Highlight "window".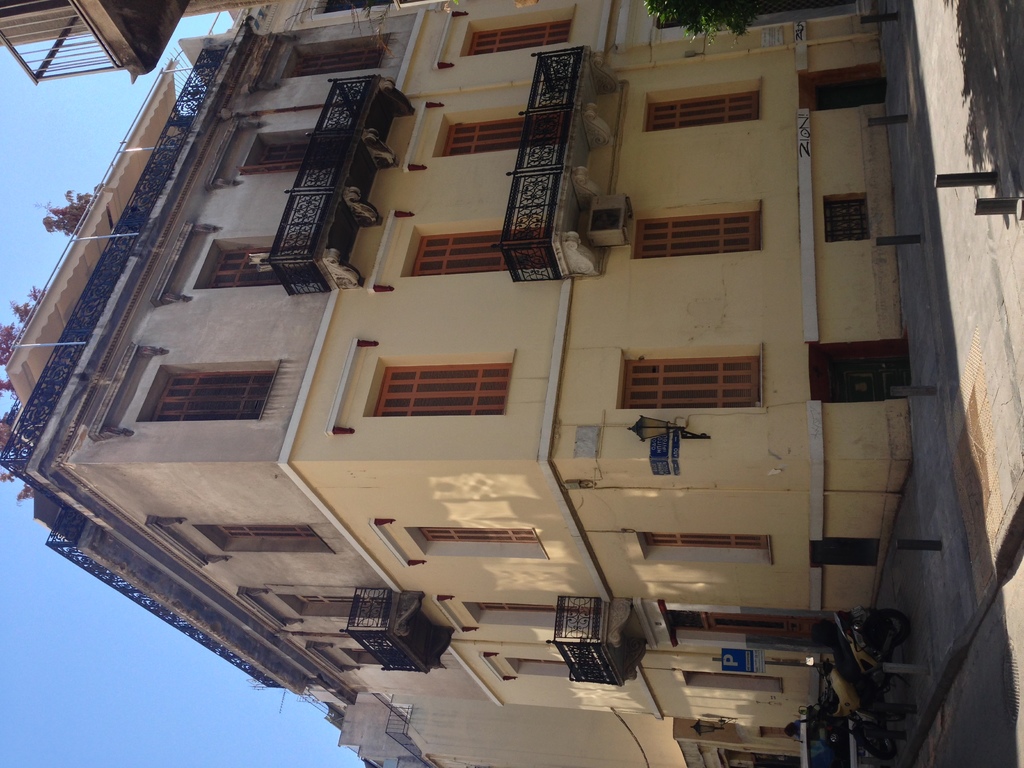
Highlighted region: Rect(201, 245, 310, 289).
